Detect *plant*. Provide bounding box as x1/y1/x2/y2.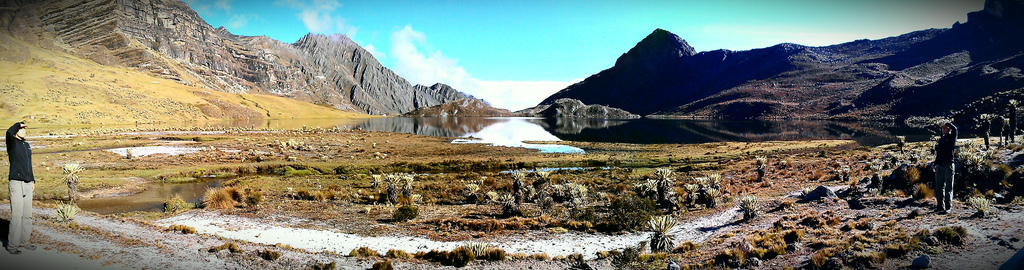
449/241/474/269.
